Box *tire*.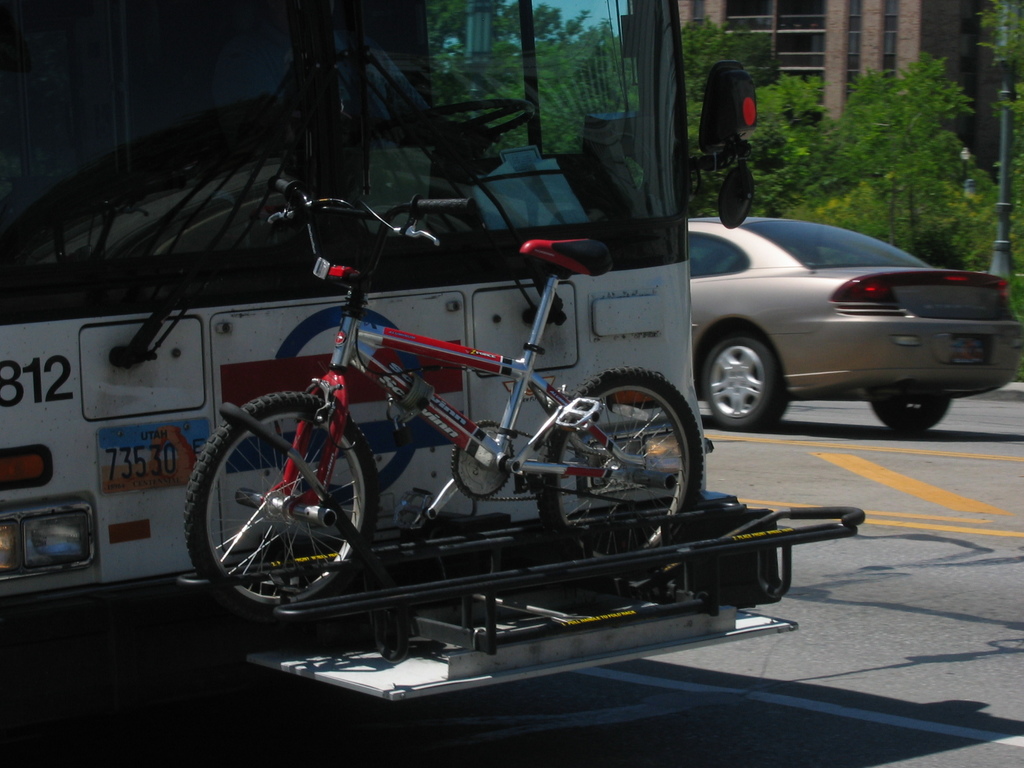
crop(870, 393, 950, 431).
